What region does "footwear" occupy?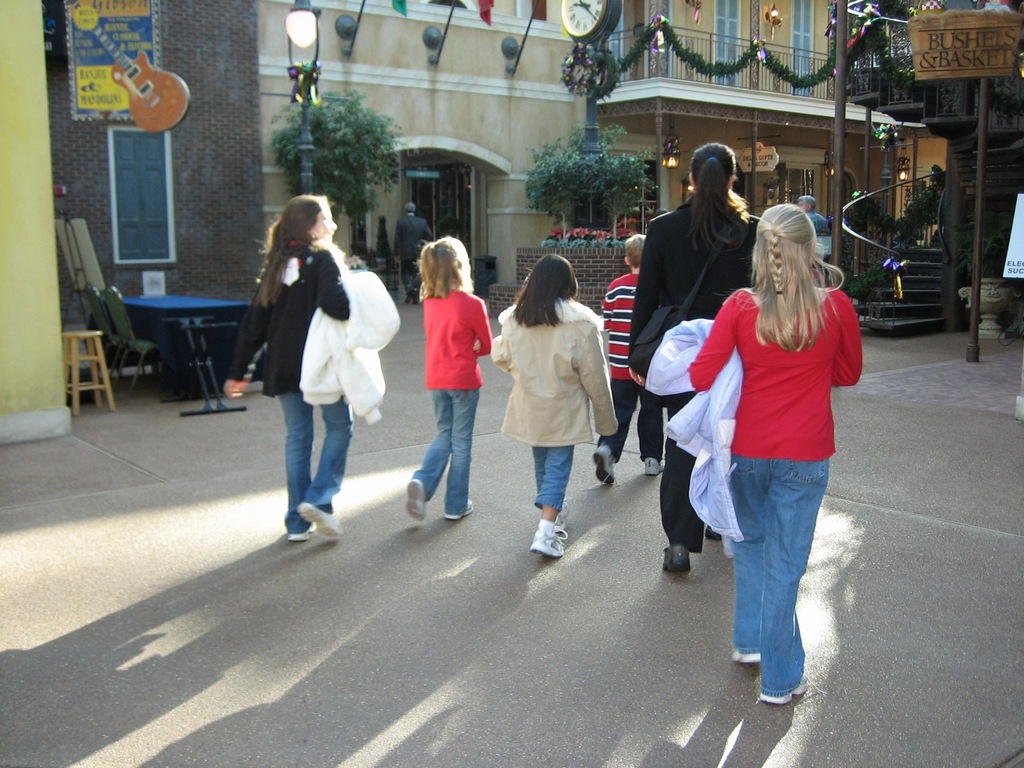
756/677/806/705.
